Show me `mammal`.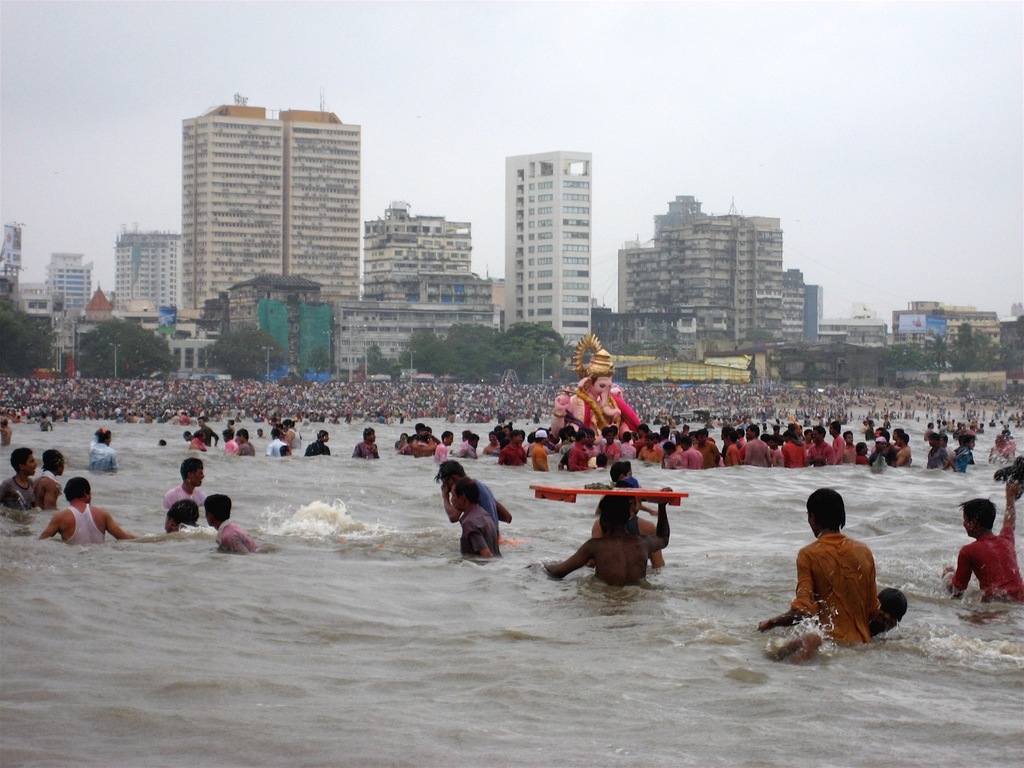
`mammal` is here: bbox=(550, 350, 642, 442).
